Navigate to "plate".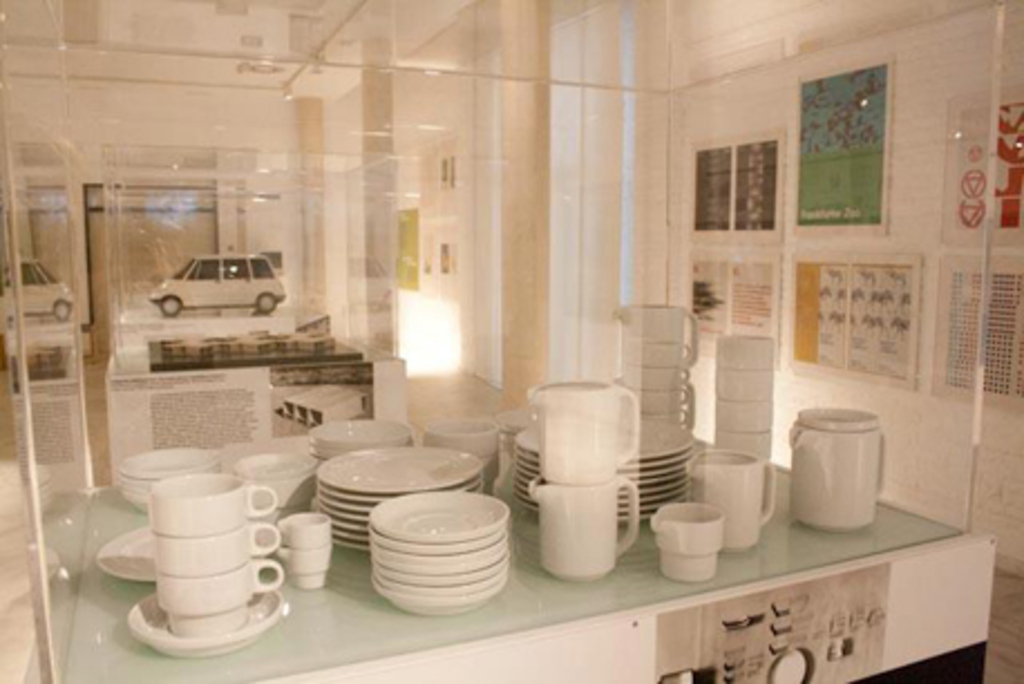
Navigation target: pyautogui.locateOnScreen(87, 519, 282, 579).
